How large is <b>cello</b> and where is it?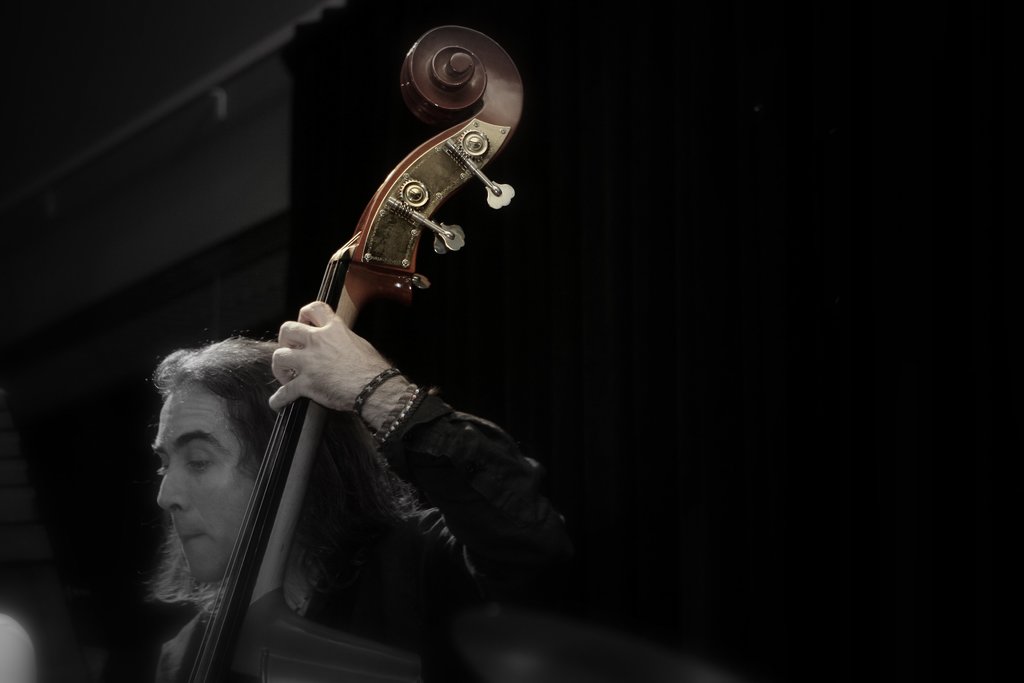
Bounding box: box=[138, 14, 543, 682].
